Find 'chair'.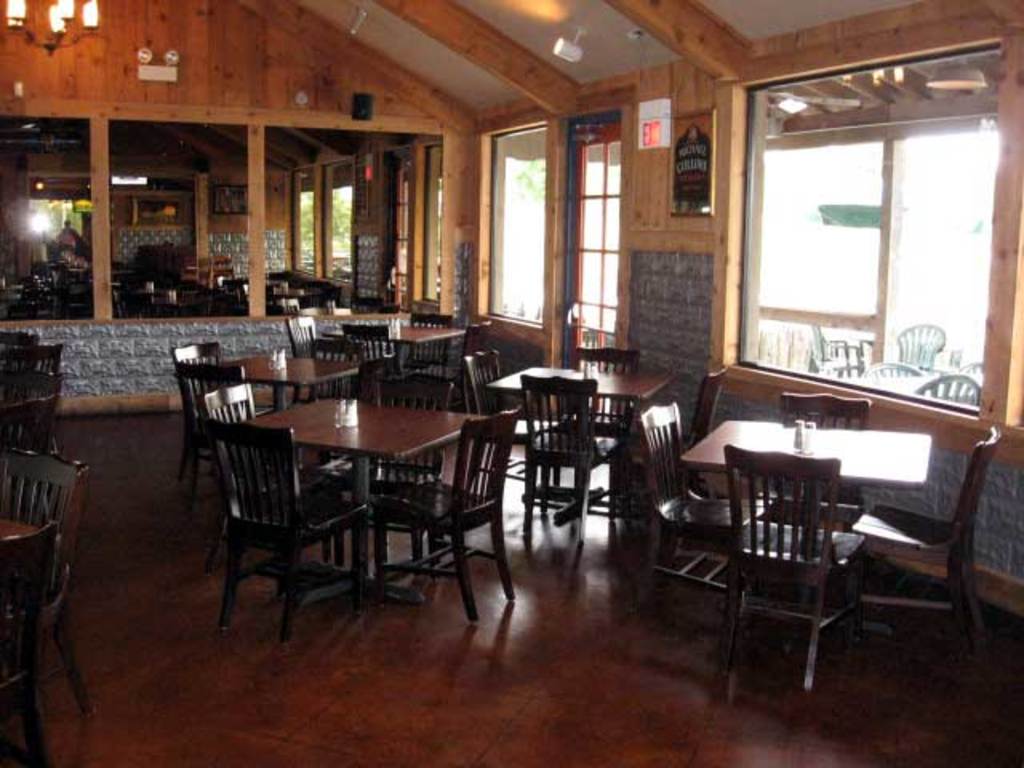
0 520 56 766.
